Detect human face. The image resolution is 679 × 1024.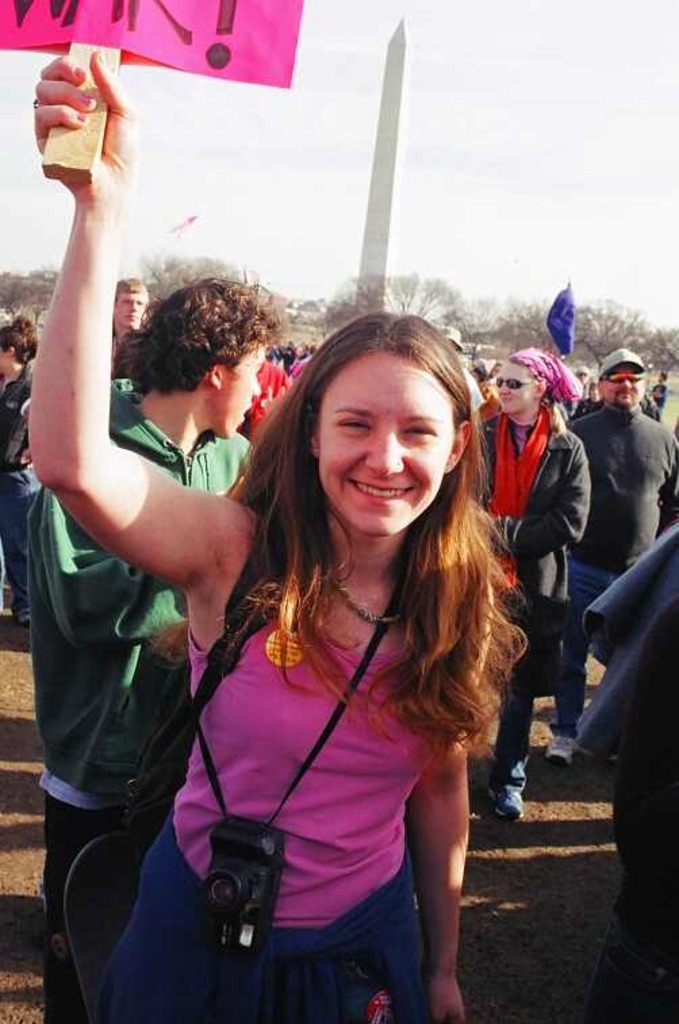
box=[314, 346, 457, 538].
